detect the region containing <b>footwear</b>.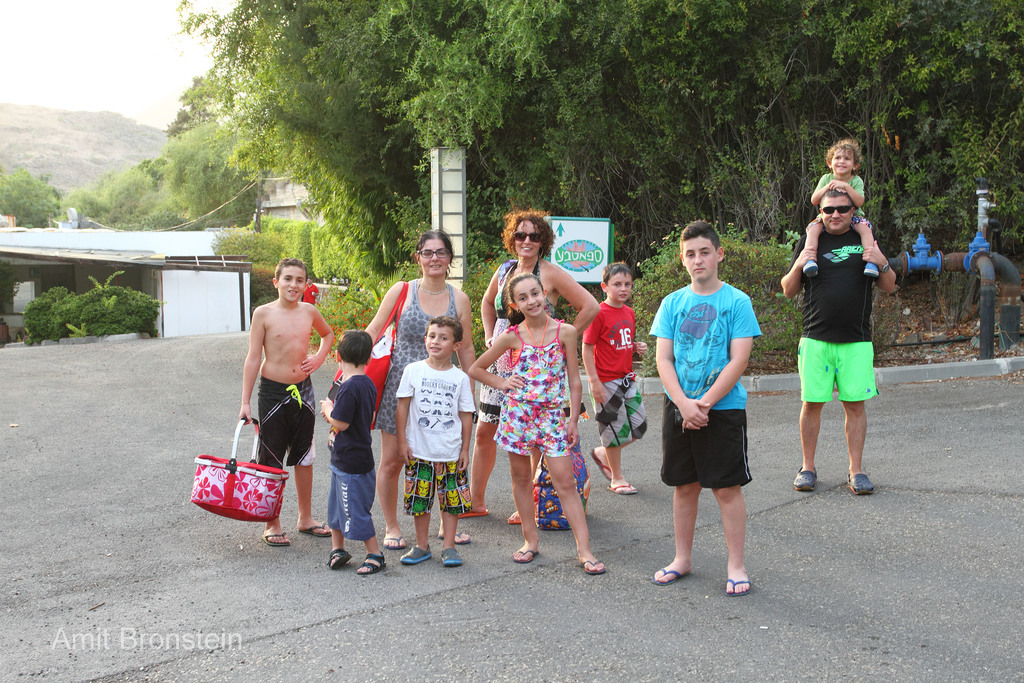
575, 557, 604, 576.
